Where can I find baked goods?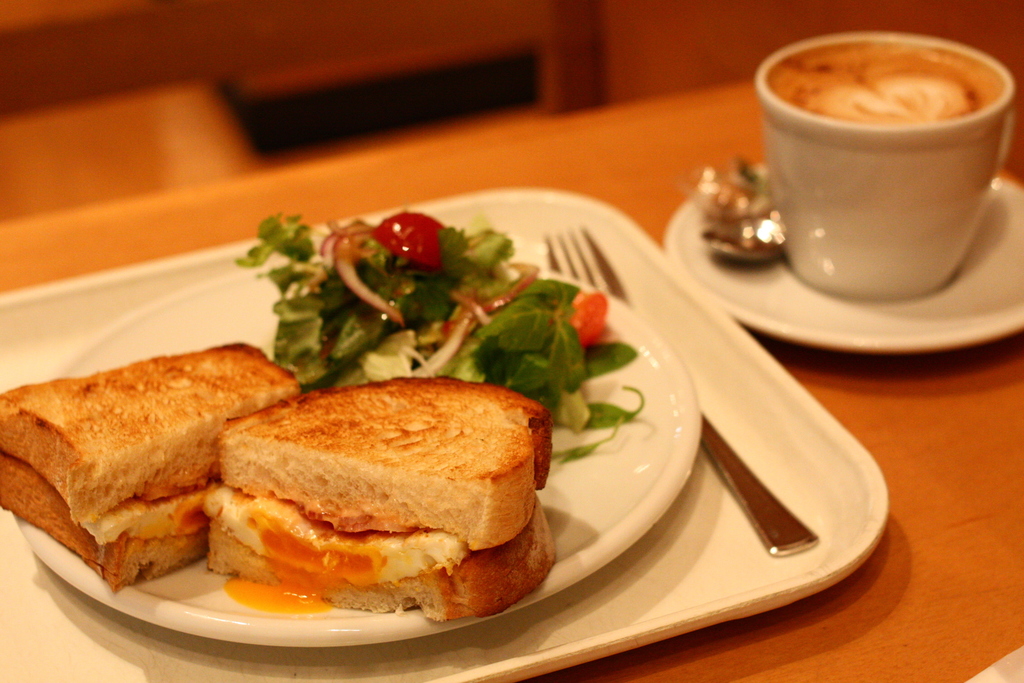
You can find it at detection(200, 372, 556, 617).
